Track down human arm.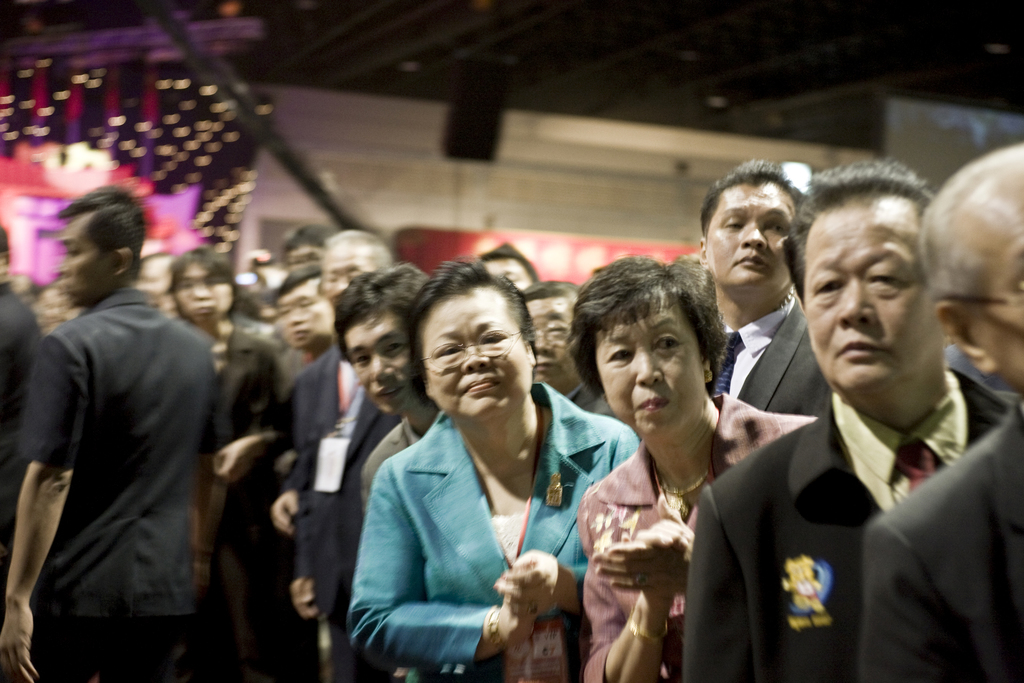
Tracked to locate(0, 322, 92, 682).
